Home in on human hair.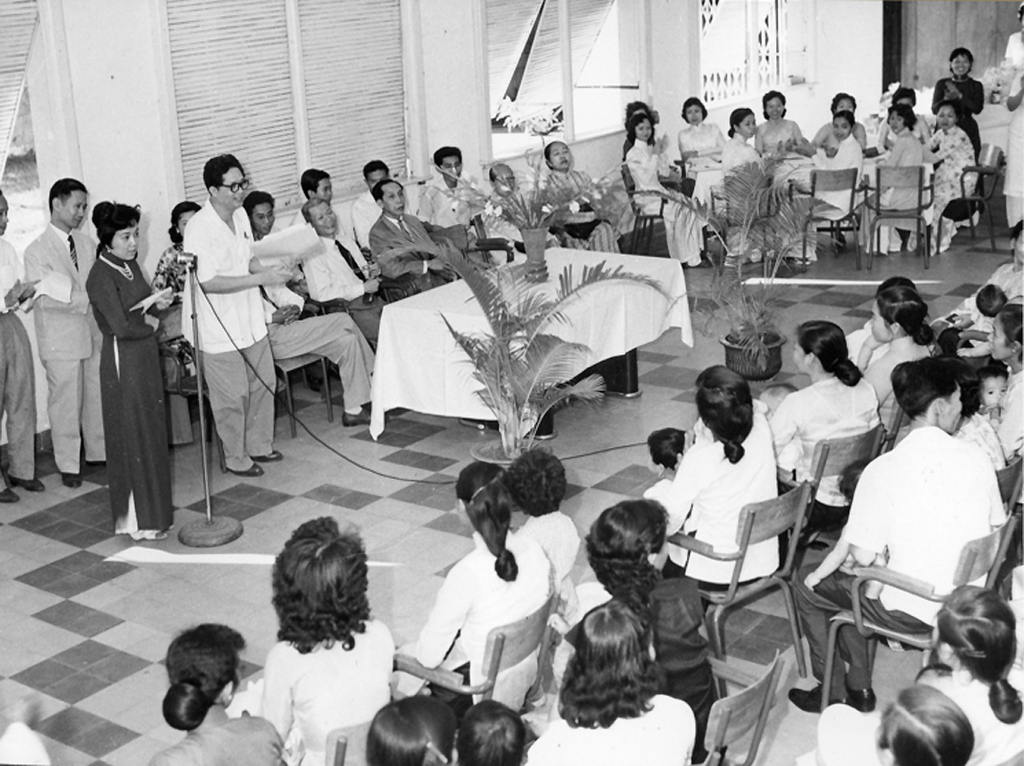
Homed in at bbox=(558, 604, 670, 744).
